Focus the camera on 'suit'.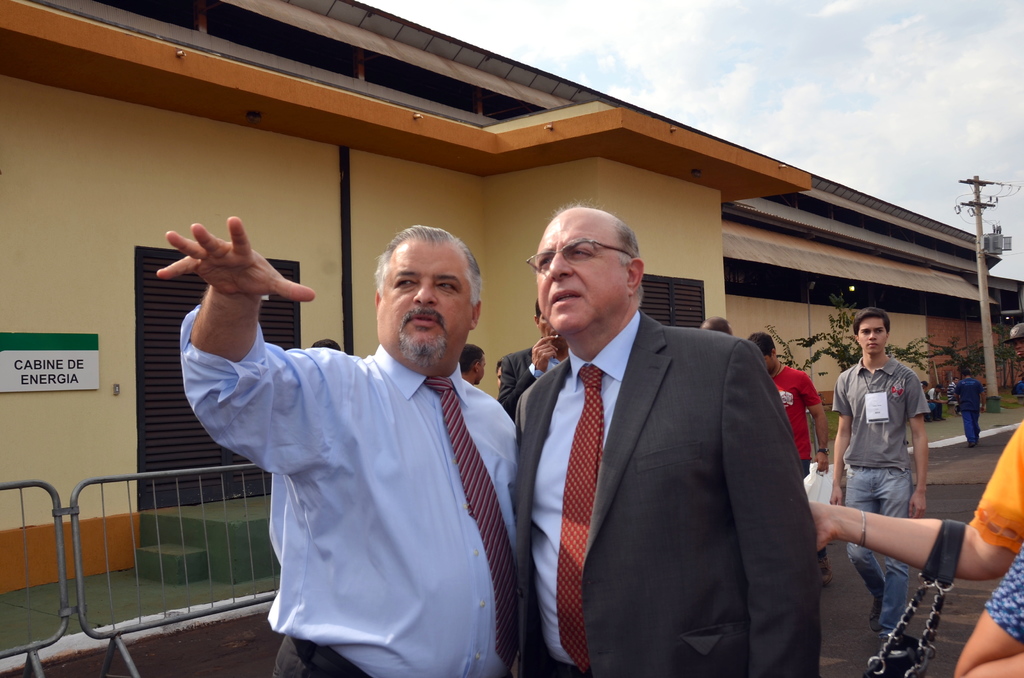
Focus region: bbox=[497, 348, 565, 420].
